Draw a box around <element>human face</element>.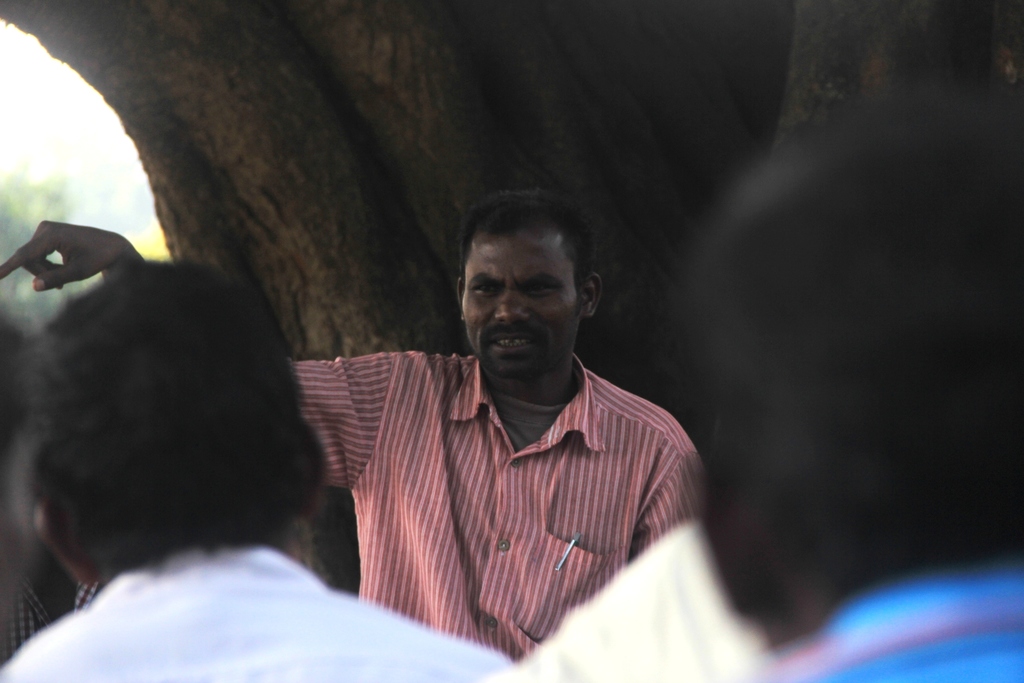
[463,231,582,380].
